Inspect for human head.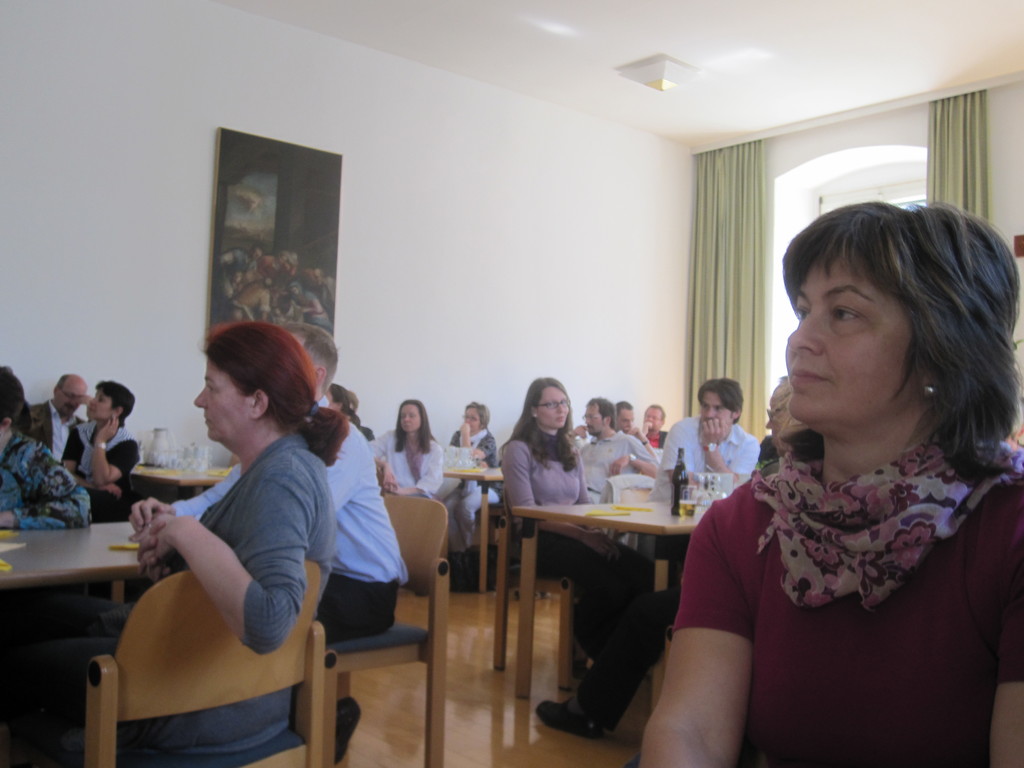
Inspection: [701,378,746,433].
